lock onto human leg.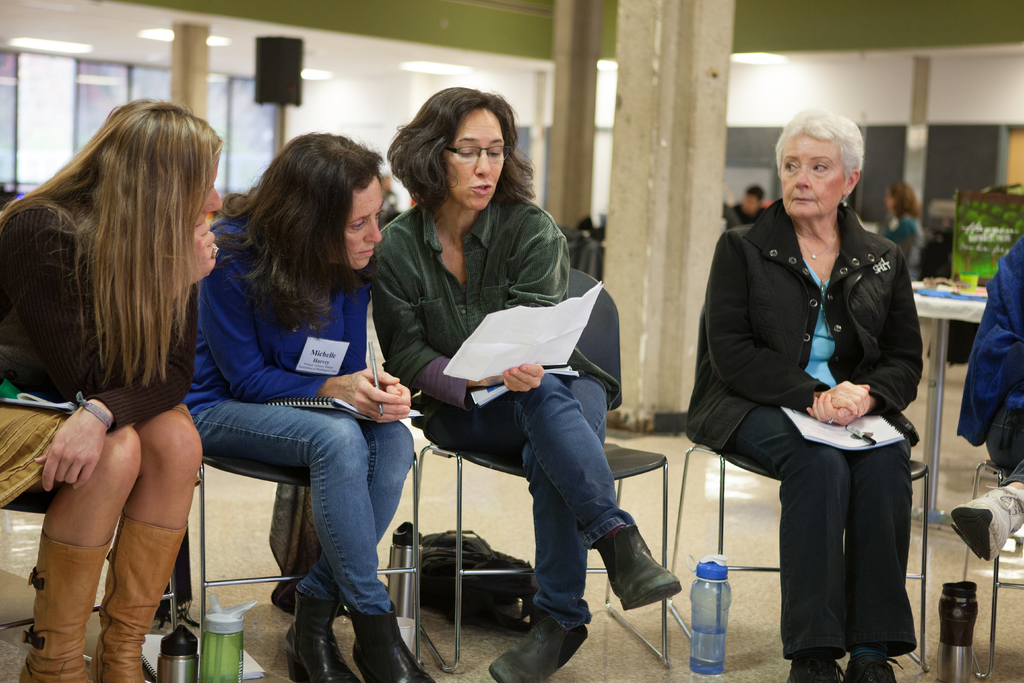
Locked: {"x1": 283, "y1": 417, "x2": 416, "y2": 677}.
